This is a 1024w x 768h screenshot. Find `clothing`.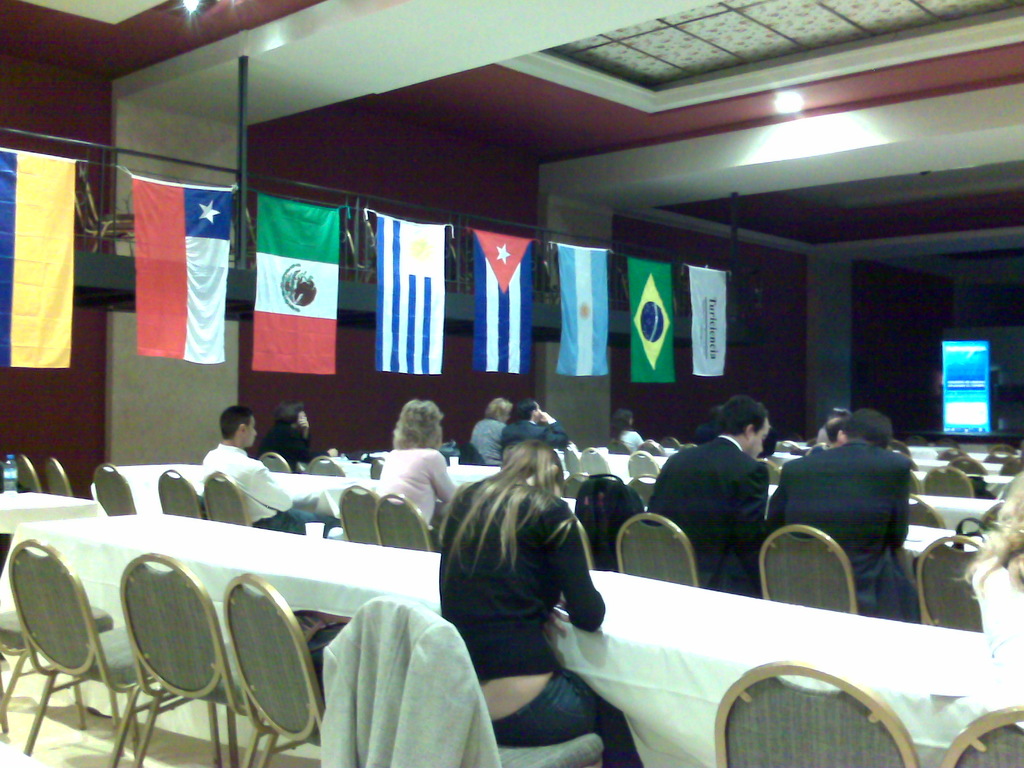
Bounding box: [x1=257, y1=416, x2=311, y2=465].
